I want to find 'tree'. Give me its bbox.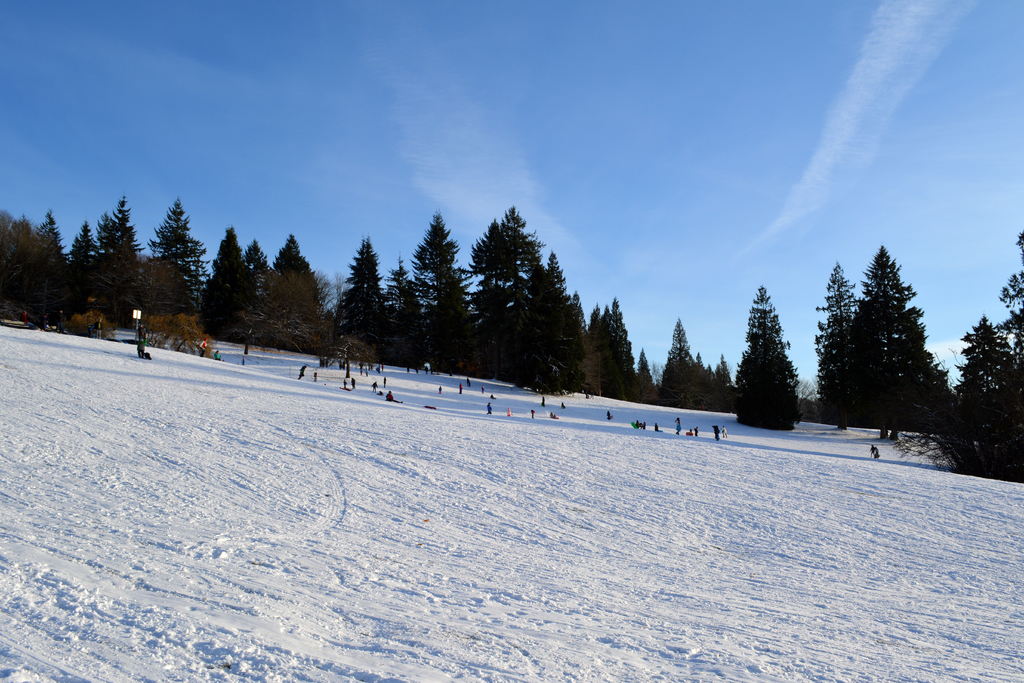
bbox=[992, 229, 1023, 381].
